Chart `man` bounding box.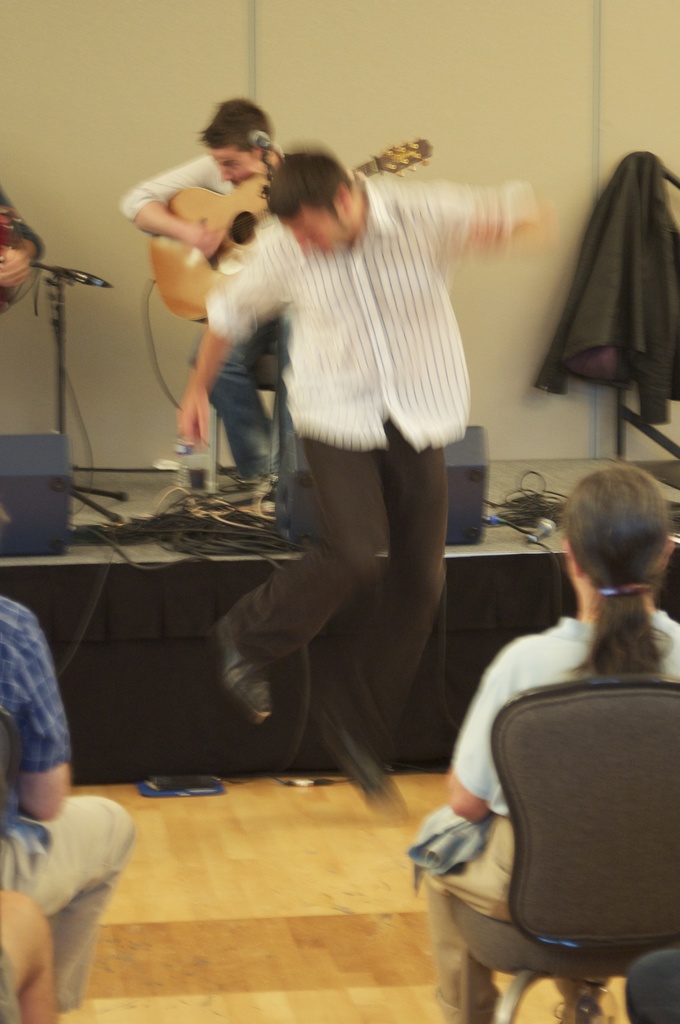
Charted: detection(147, 93, 537, 831).
